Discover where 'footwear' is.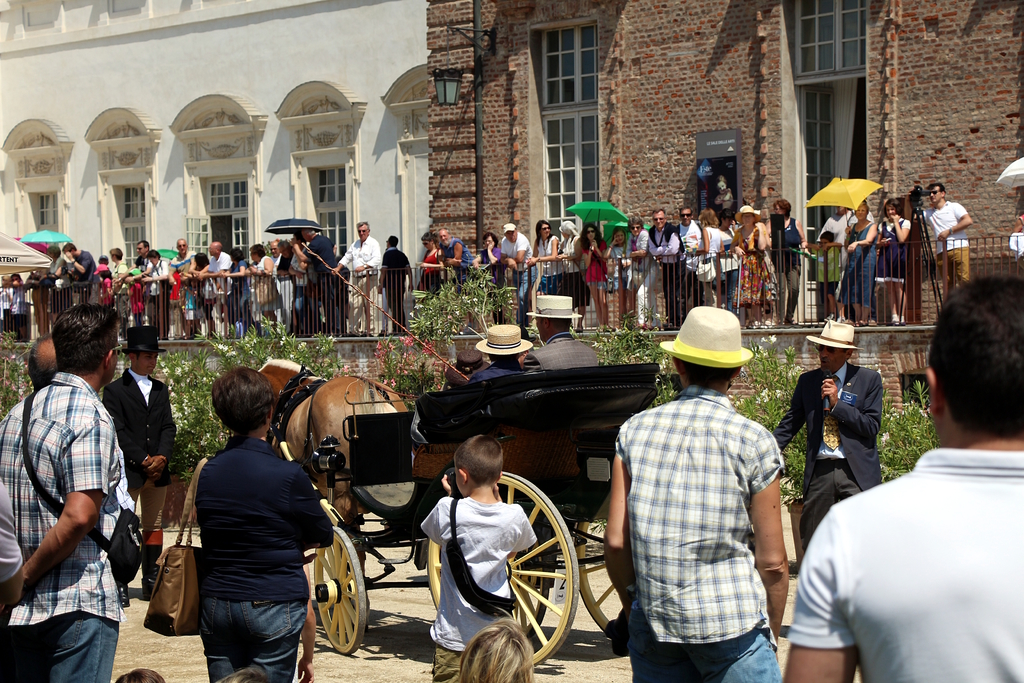
Discovered at rect(362, 331, 373, 335).
